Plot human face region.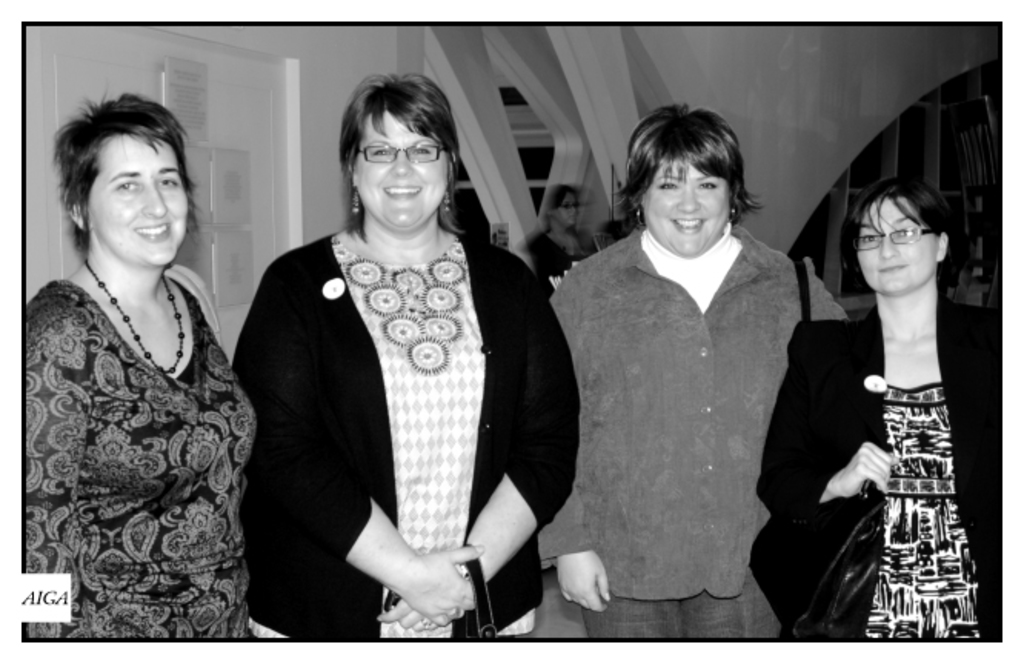
Plotted at bbox=[86, 137, 185, 266].
